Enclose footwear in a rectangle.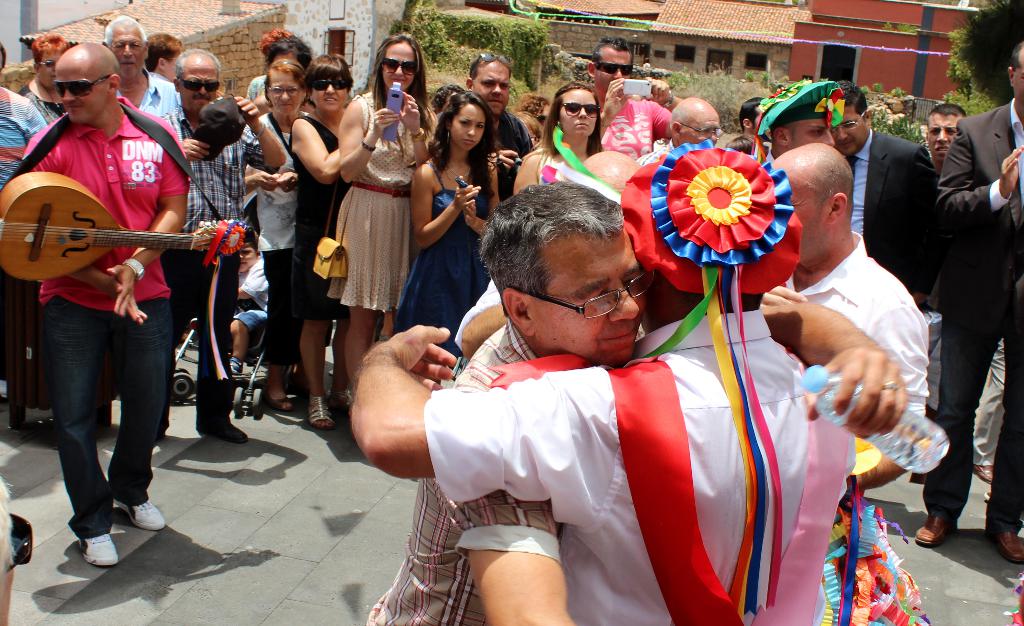
left=110, top=494, right=163, bottom=534.
